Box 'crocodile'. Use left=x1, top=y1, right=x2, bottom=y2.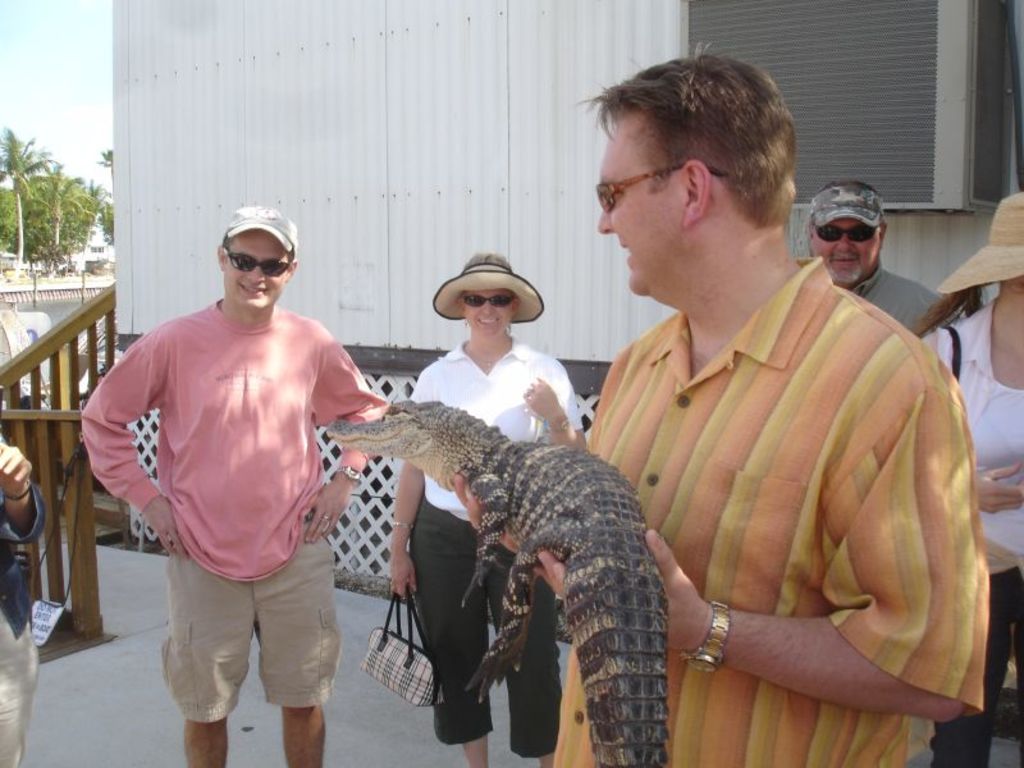
left=323, top=398, right=667, bottom=767.
